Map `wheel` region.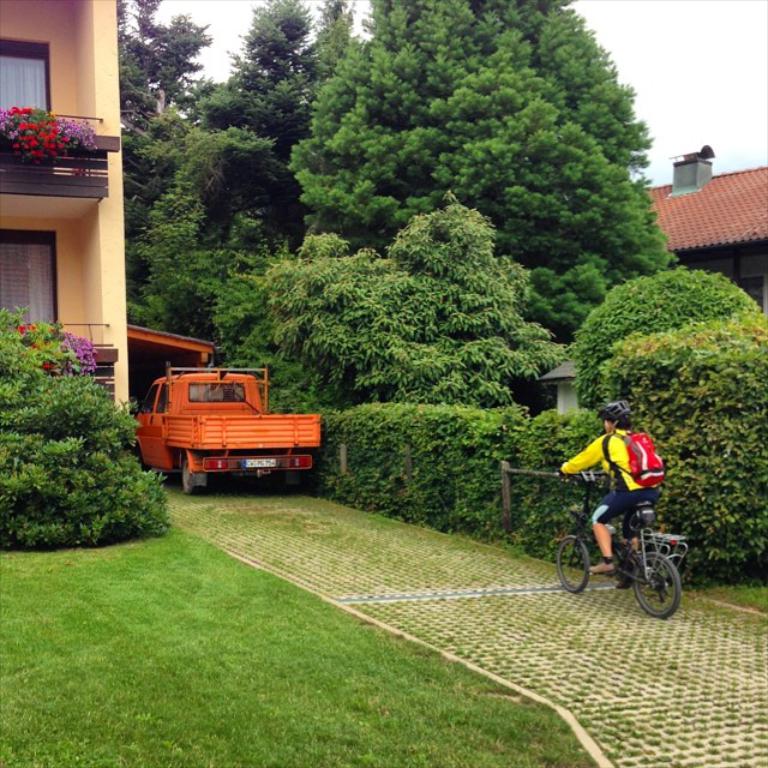
Mapped to [left=638, top=539, right=701, bottom=630].
